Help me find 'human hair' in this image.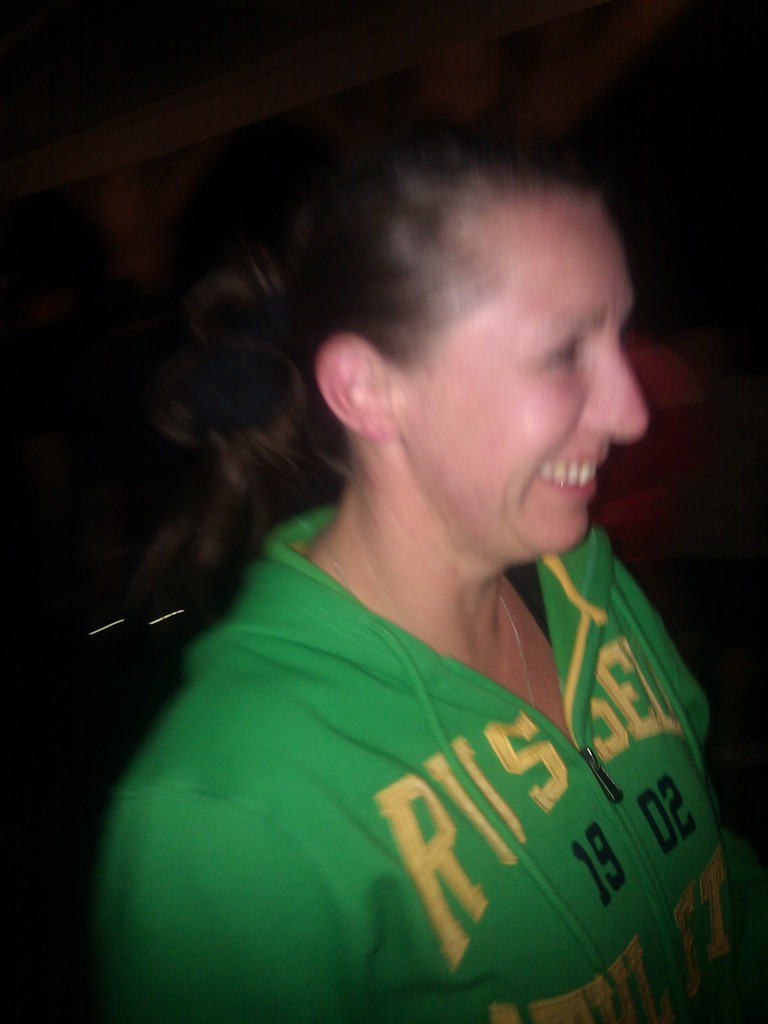
Found it: crop(102, 111, 655, 517).
